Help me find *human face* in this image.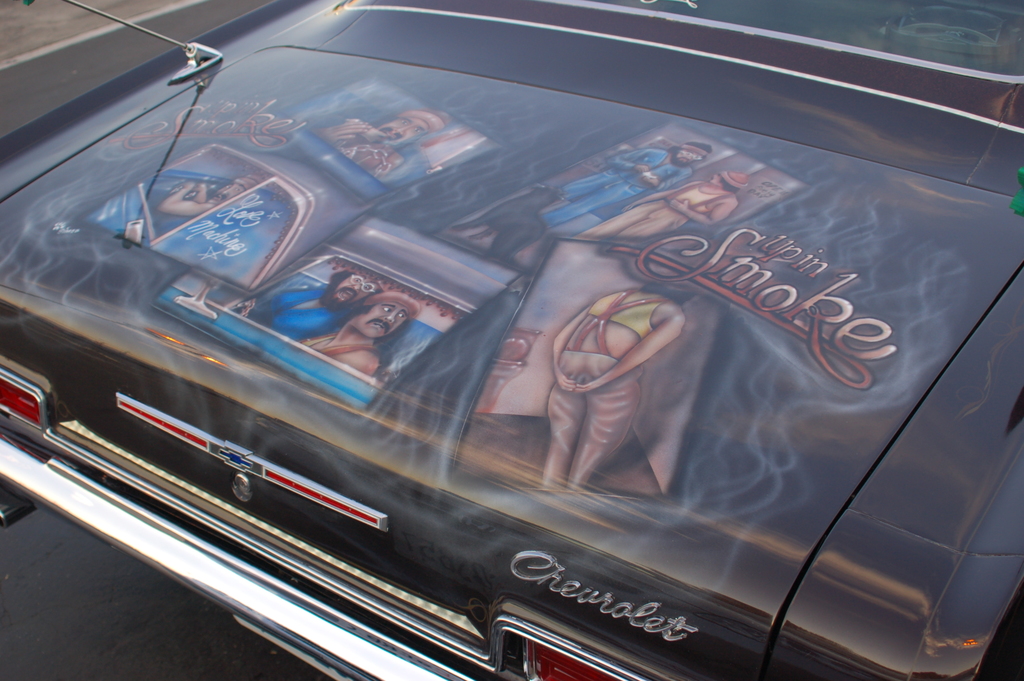
Found it: <region>676, 149, 701, 165</region>.
